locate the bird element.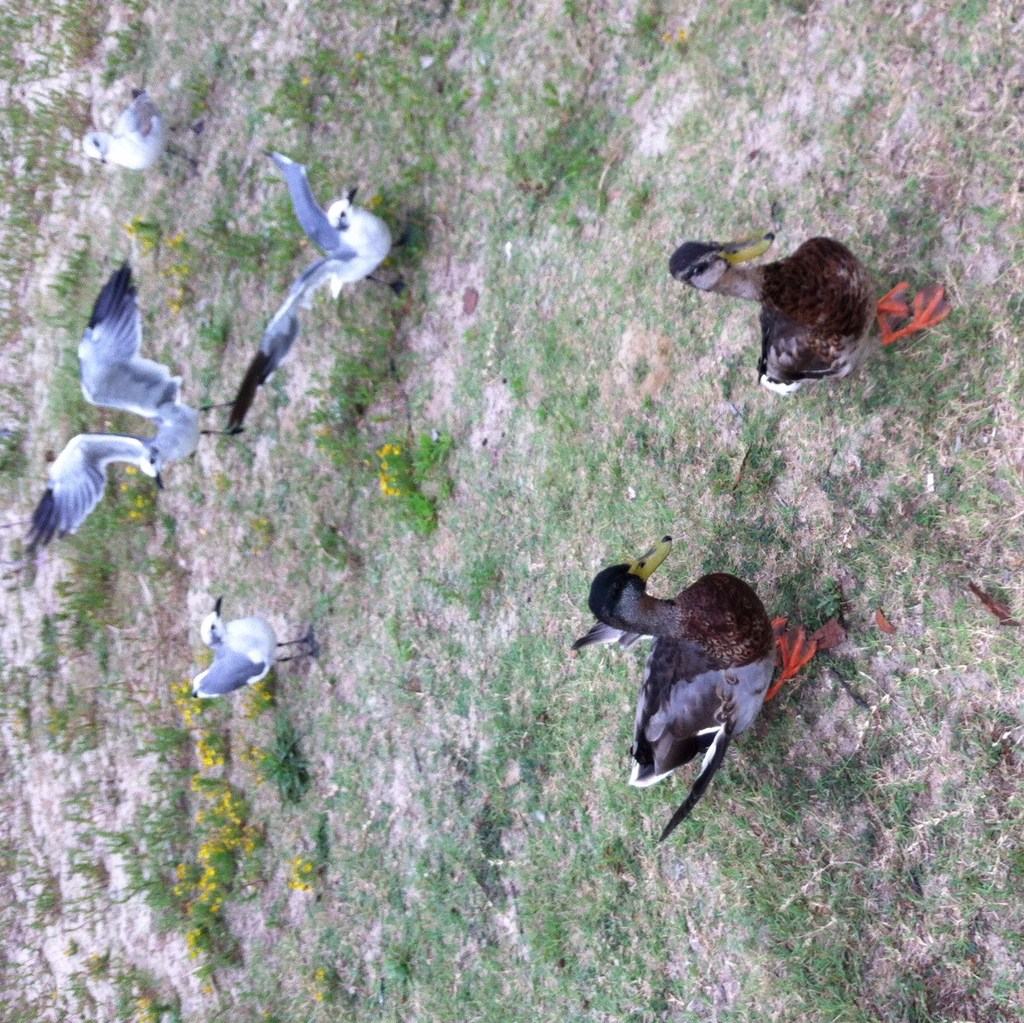
Element bbox: l=213, t=138, r=418, b=436.
